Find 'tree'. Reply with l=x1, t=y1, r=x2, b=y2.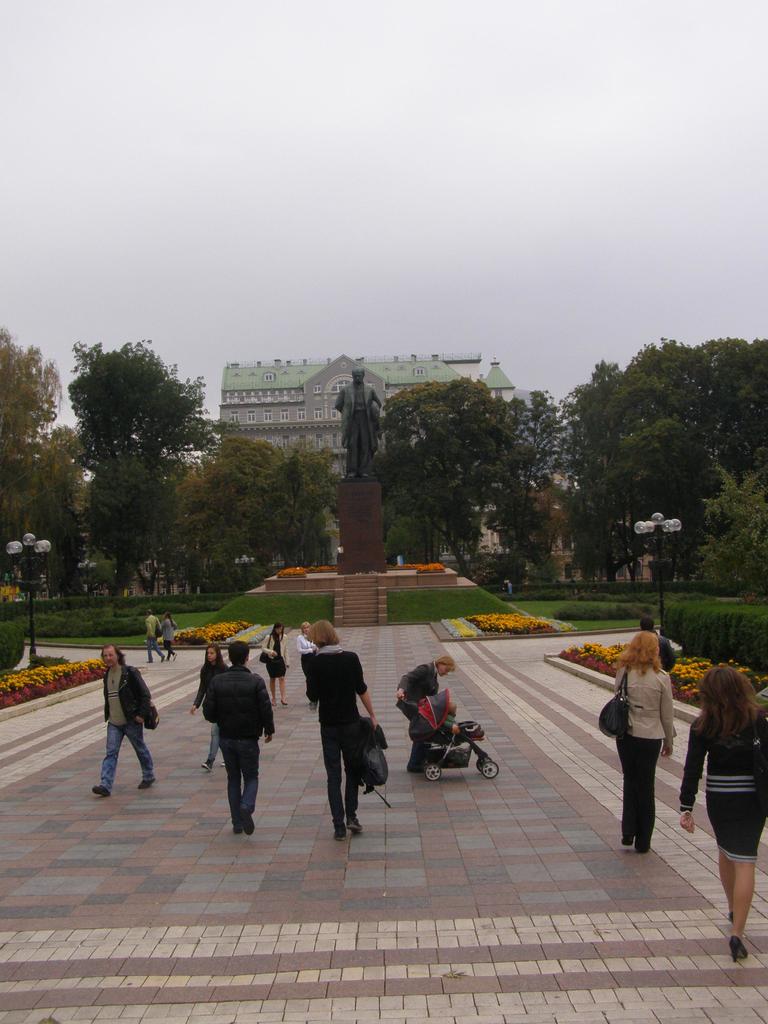
l=604, t=380, r=724, b=609.
